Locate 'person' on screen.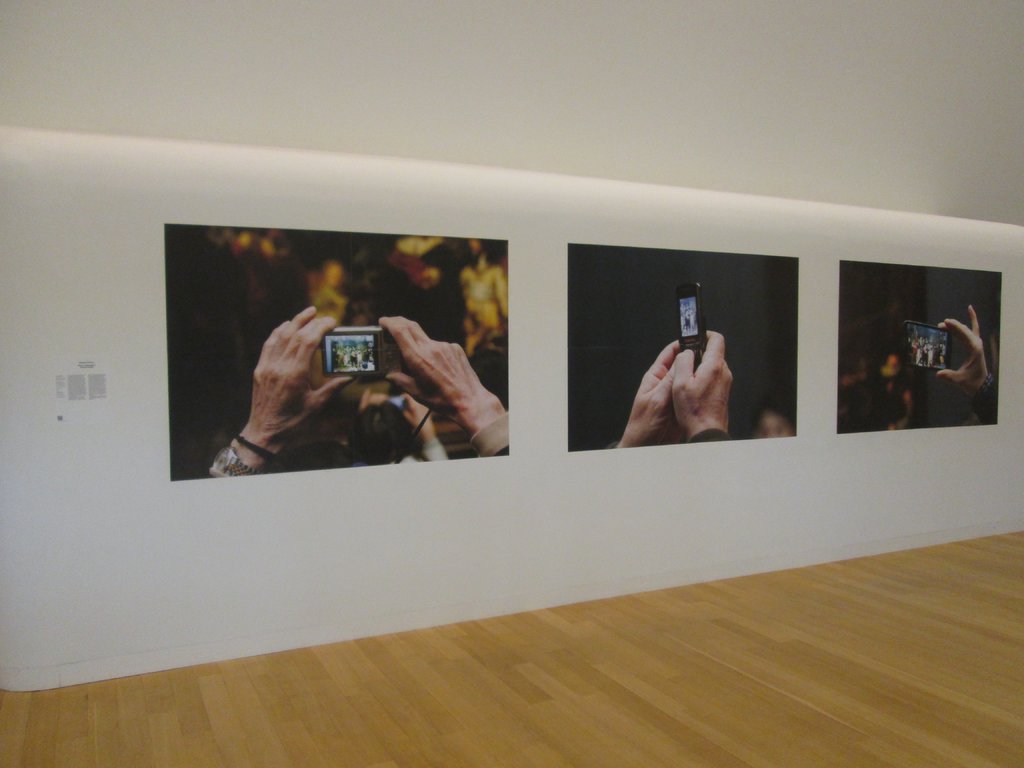
On screen at locate(621, 292, 762, 454).
